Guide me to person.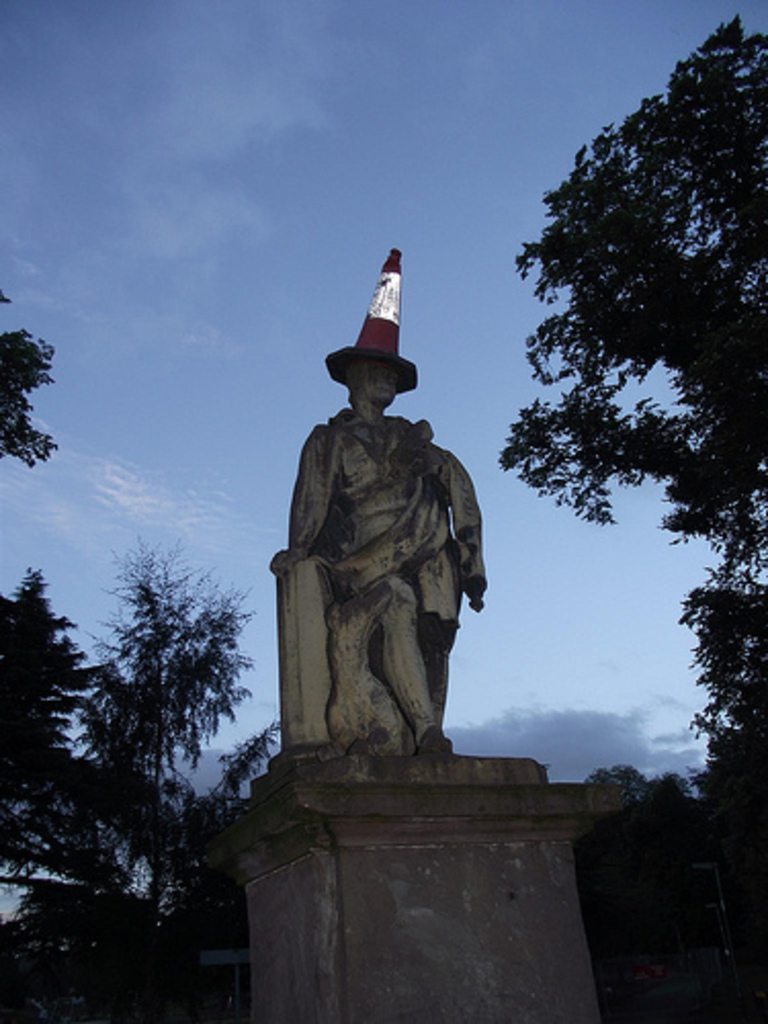
Guidance: 272, 254, 487, 743.
